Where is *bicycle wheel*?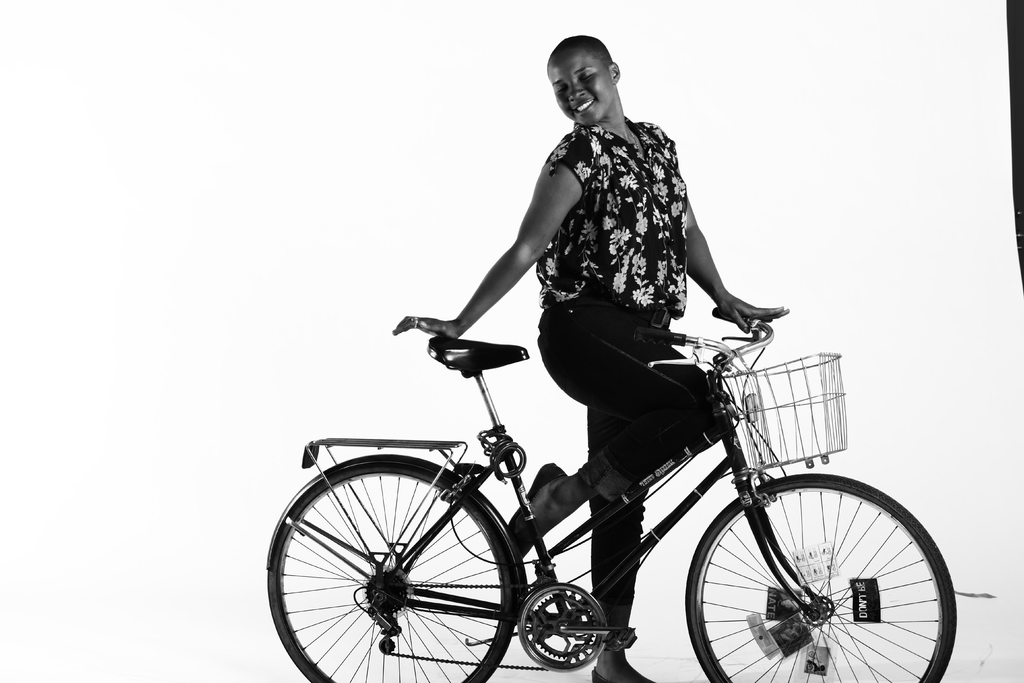
268 459 514 682.
